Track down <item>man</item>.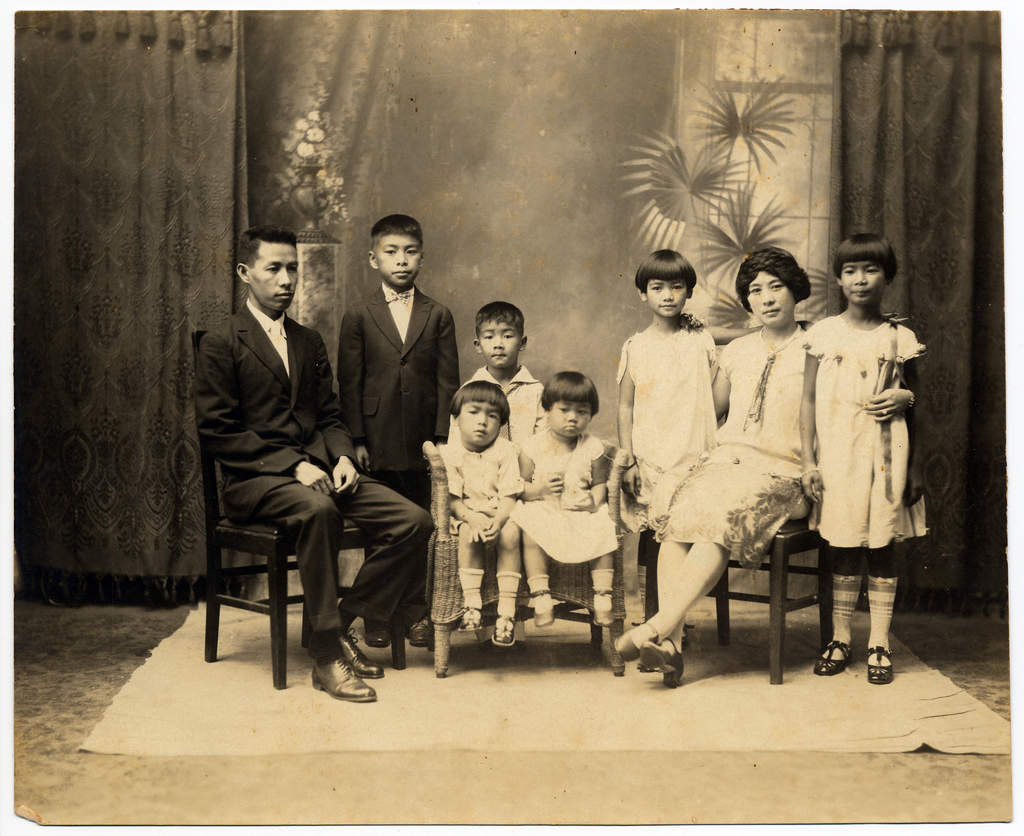
Tracked to <region>180, 218, 387, 695</region>.
